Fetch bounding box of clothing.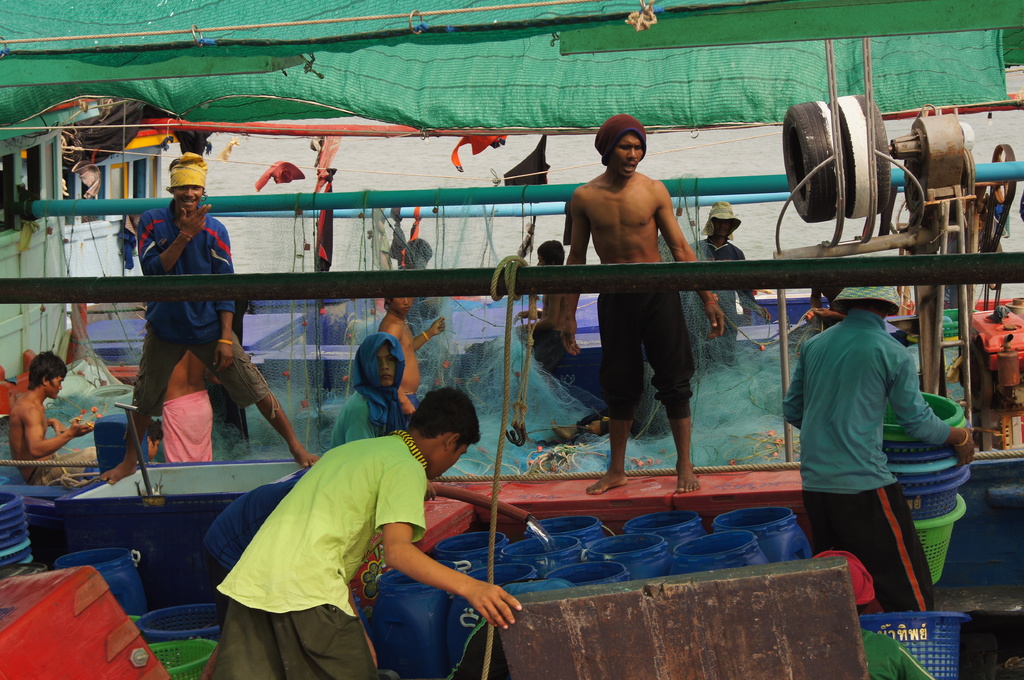
Bbox: [x1=216, y1=426, x2=428, y2=679].
